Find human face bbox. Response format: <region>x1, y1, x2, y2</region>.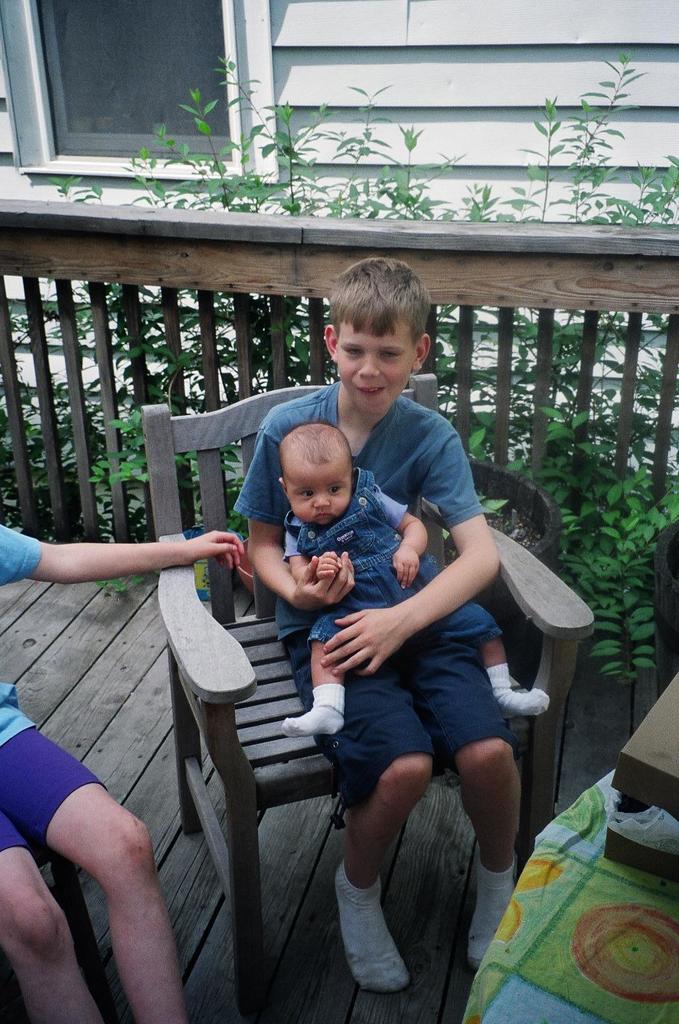
<region>334, 337, 415, 409</region>.
